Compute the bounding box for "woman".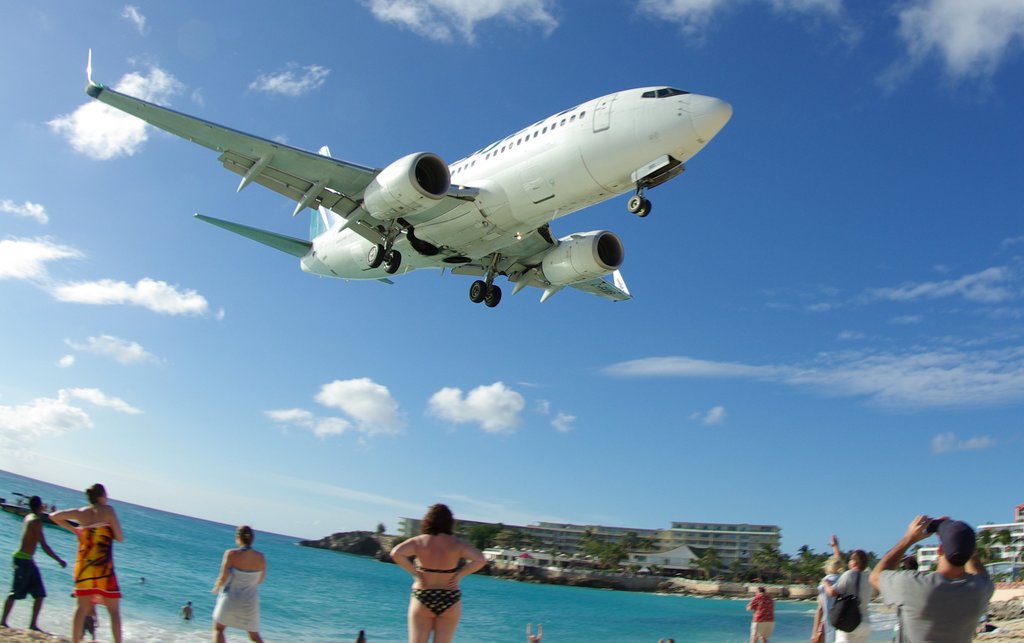
(left=388, top=503, right=487, bottom=642).
